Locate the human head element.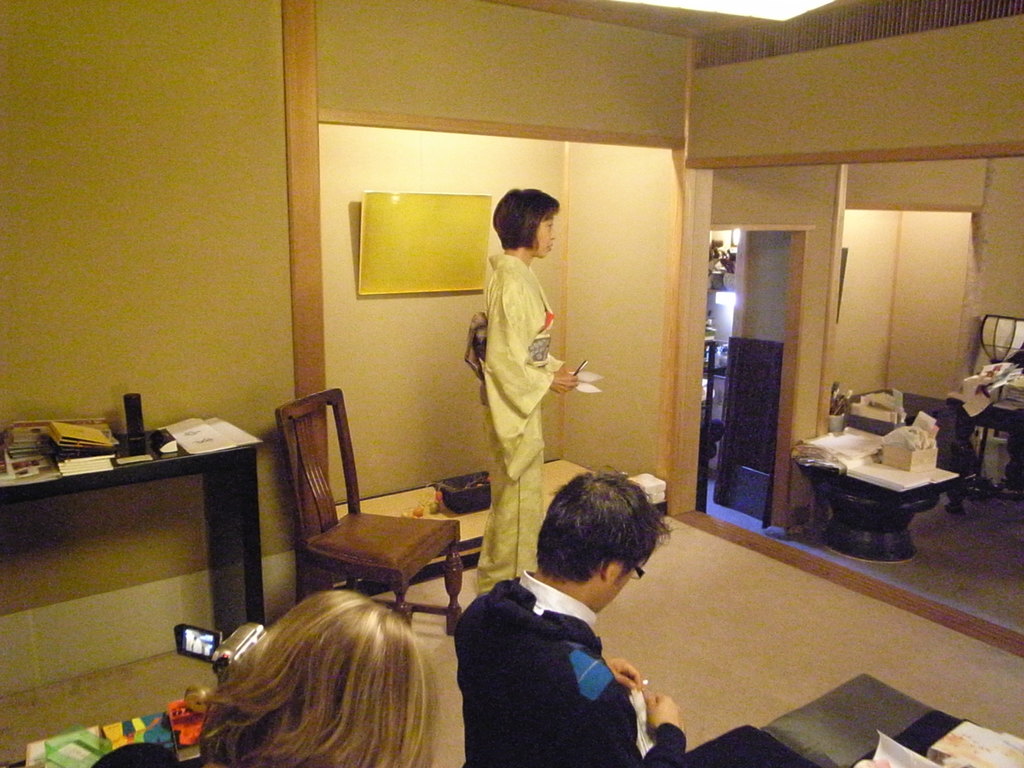
Element bbox: [223, 591, 432, 767].
